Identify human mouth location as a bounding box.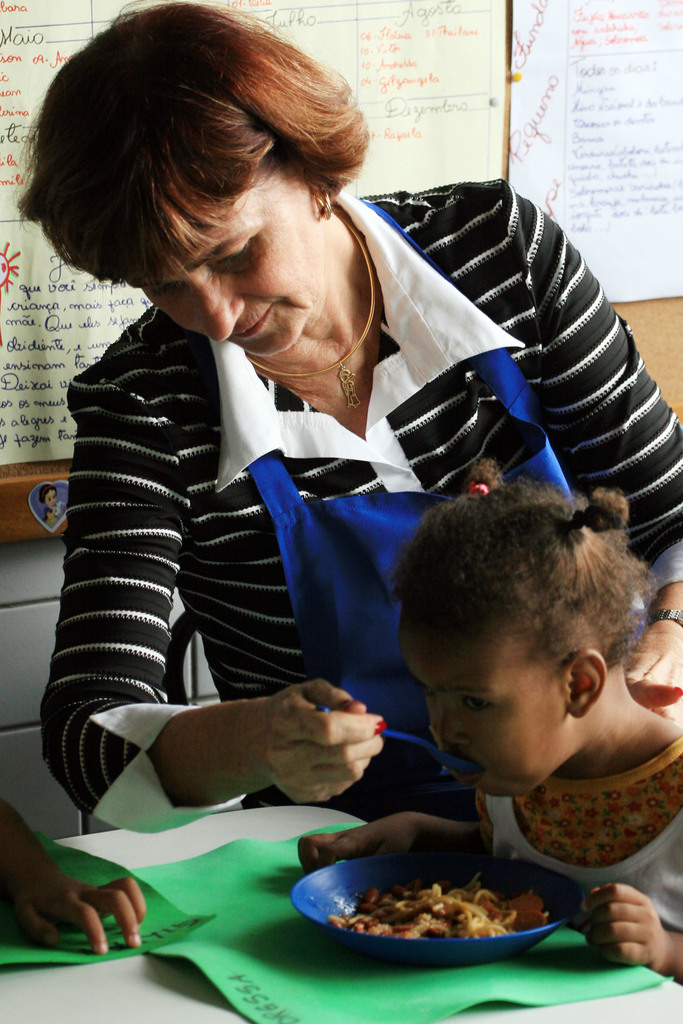
crop(227, 298, 279, 336).
